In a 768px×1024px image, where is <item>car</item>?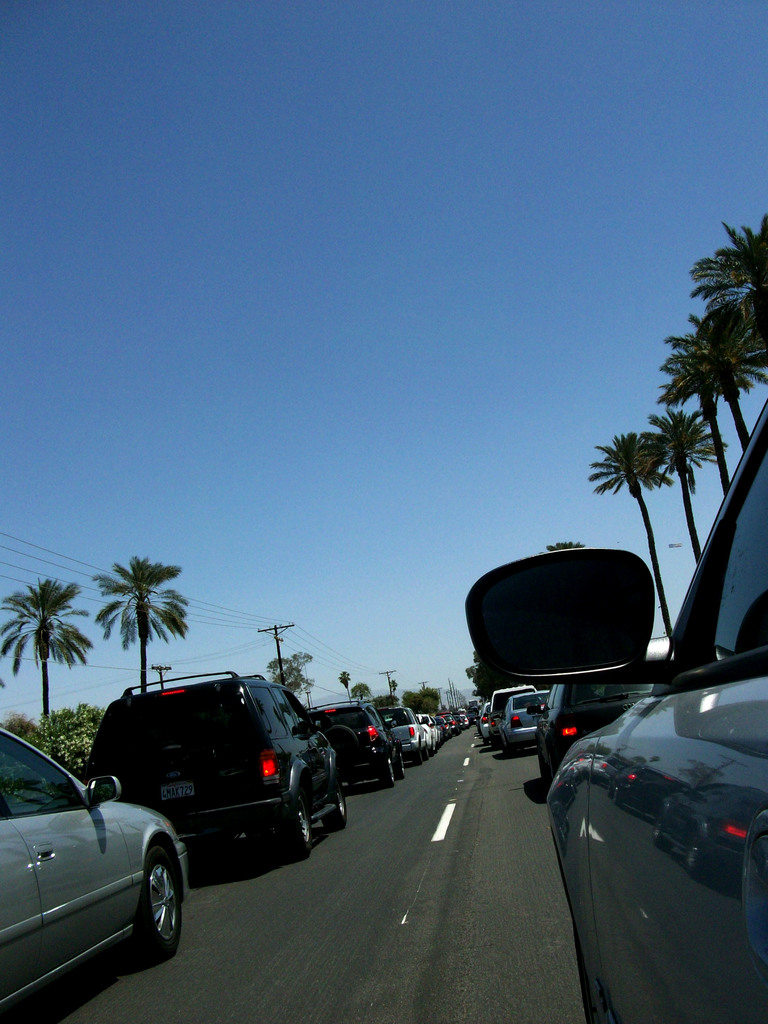
[x1=385, y1=694, x2=444, y2=745].
